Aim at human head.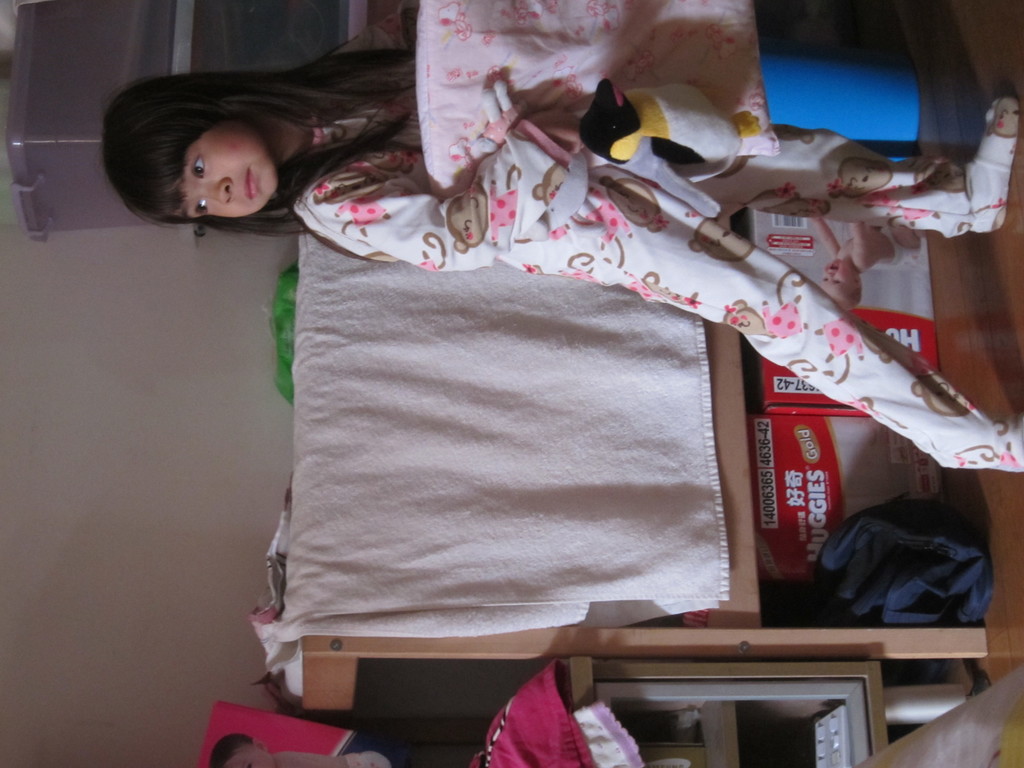
Aimed at x1=124 y1=79 x2=297 y2=220.
